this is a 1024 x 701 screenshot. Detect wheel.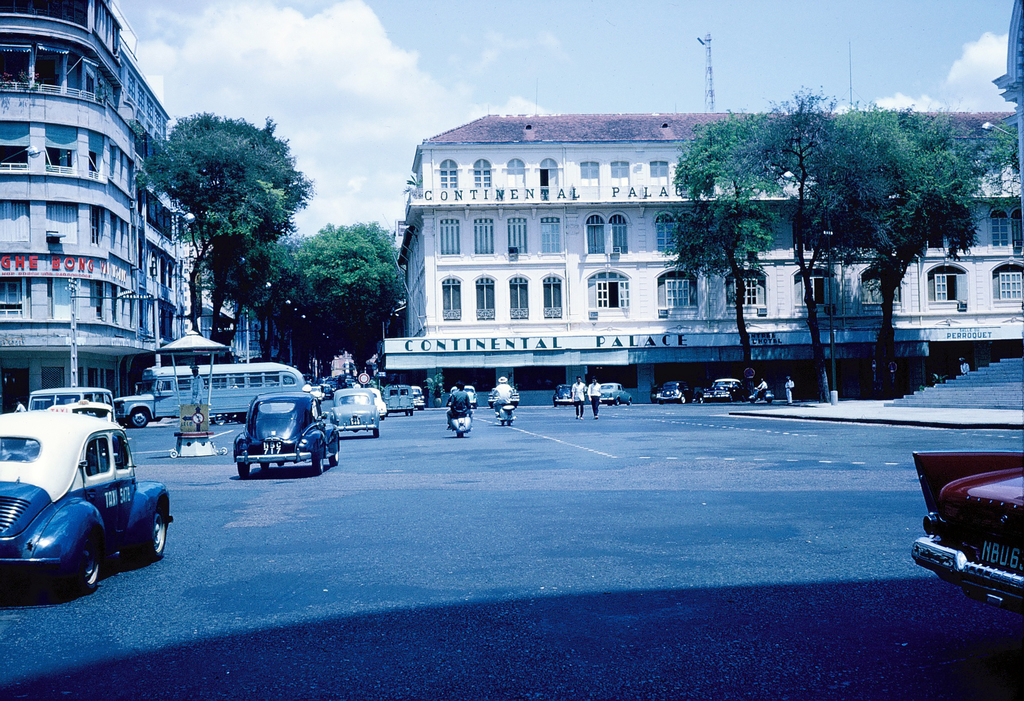
bbox(330, 447, 339, 467).
